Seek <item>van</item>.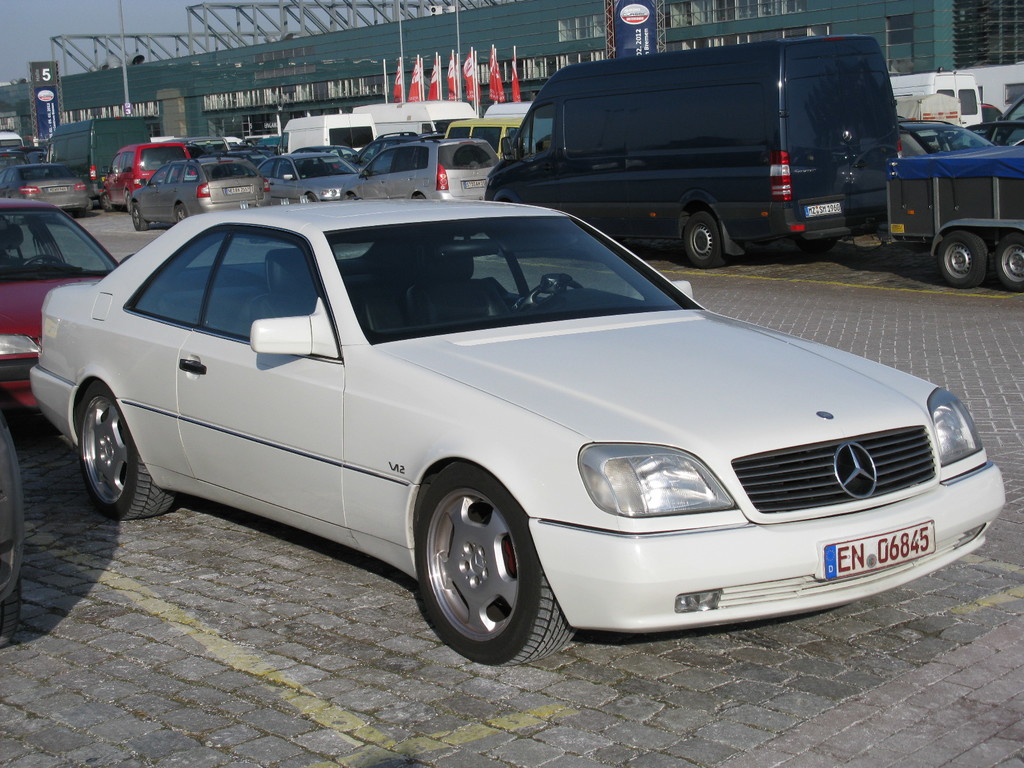
l=445, t=114, r=525, b=161.
